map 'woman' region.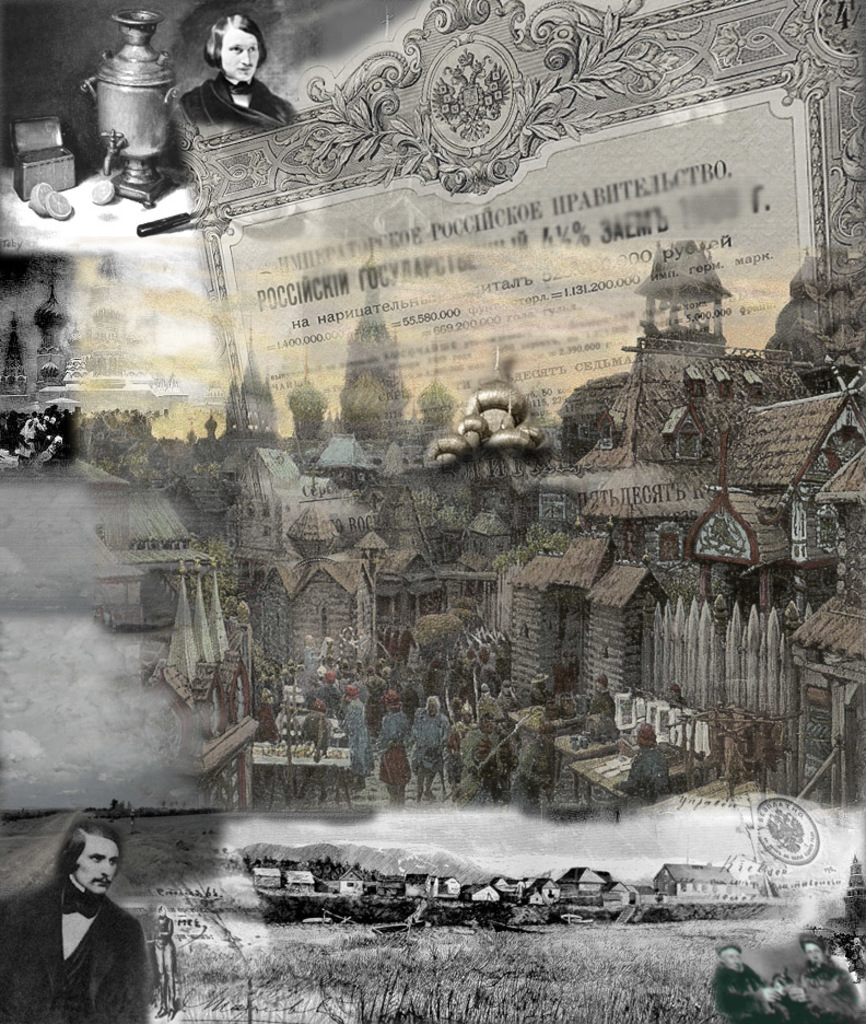
Mapped to rect(17, 807, 152, 1010).
